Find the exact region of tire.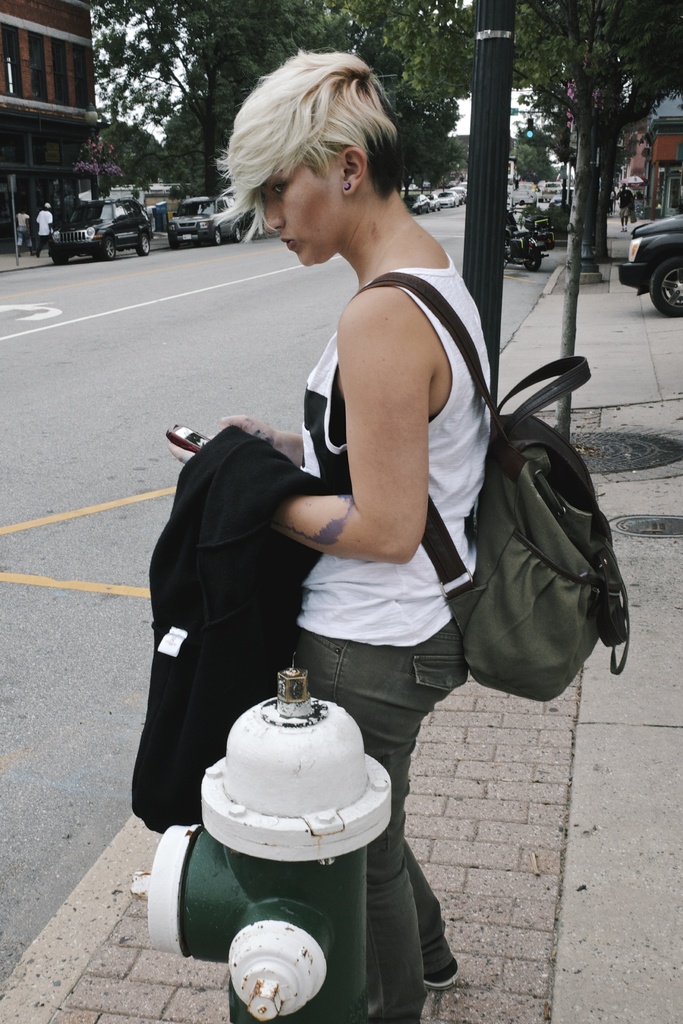
Exact region: bbox=[100, 232, 114, 264].
